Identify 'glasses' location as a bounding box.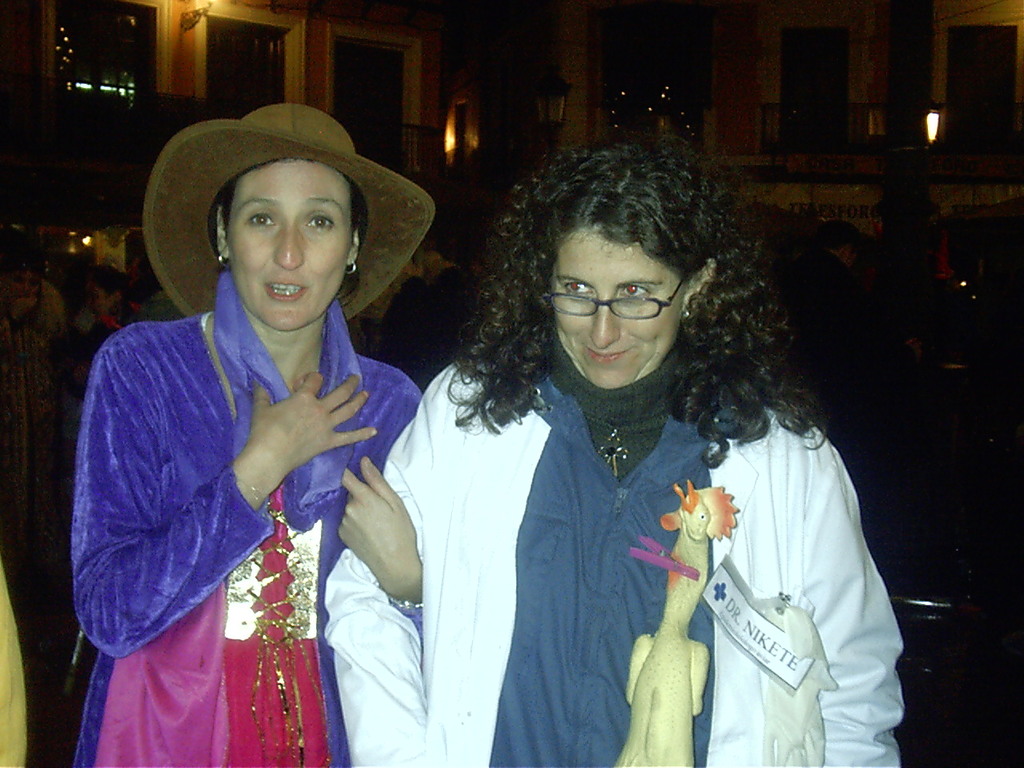
[542,270,690,331].
